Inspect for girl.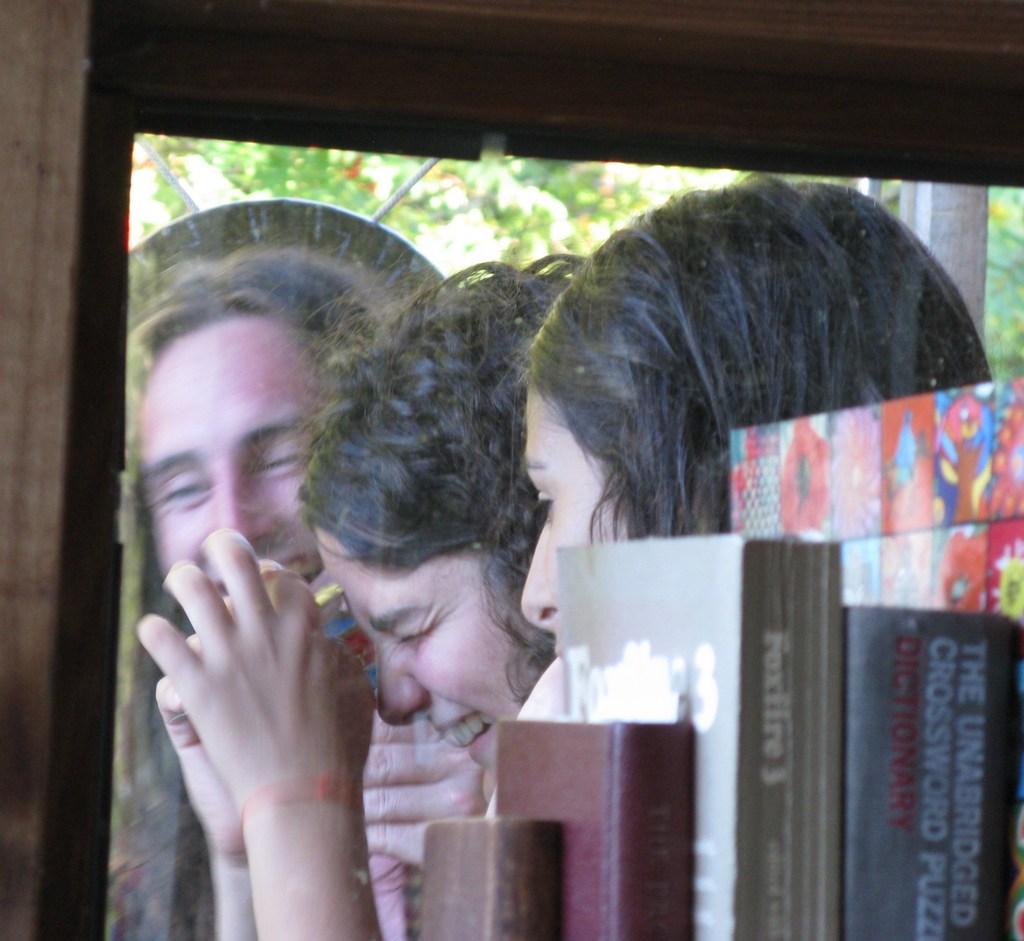
Inspection: 118 241 527 940.
